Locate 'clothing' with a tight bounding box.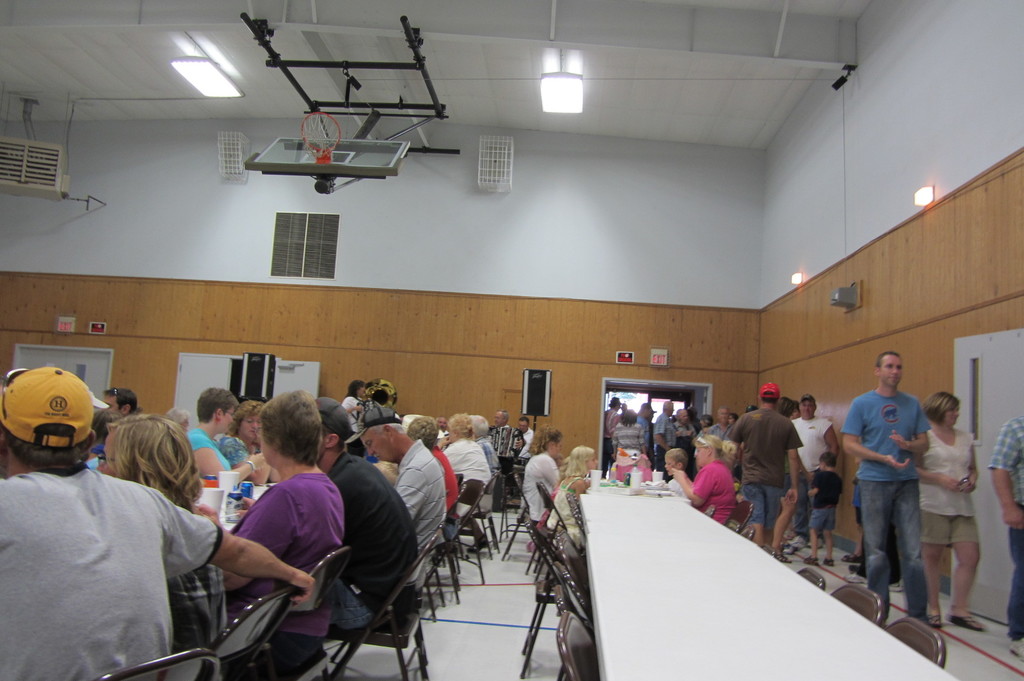
BBox(500, 429, 518, 504).
